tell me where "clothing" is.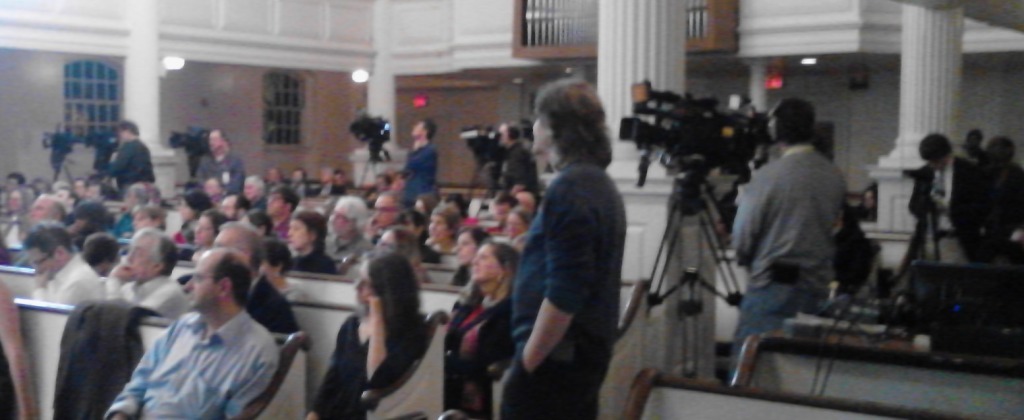
"clothing" is at Rect(728, 145, 848, 347).
